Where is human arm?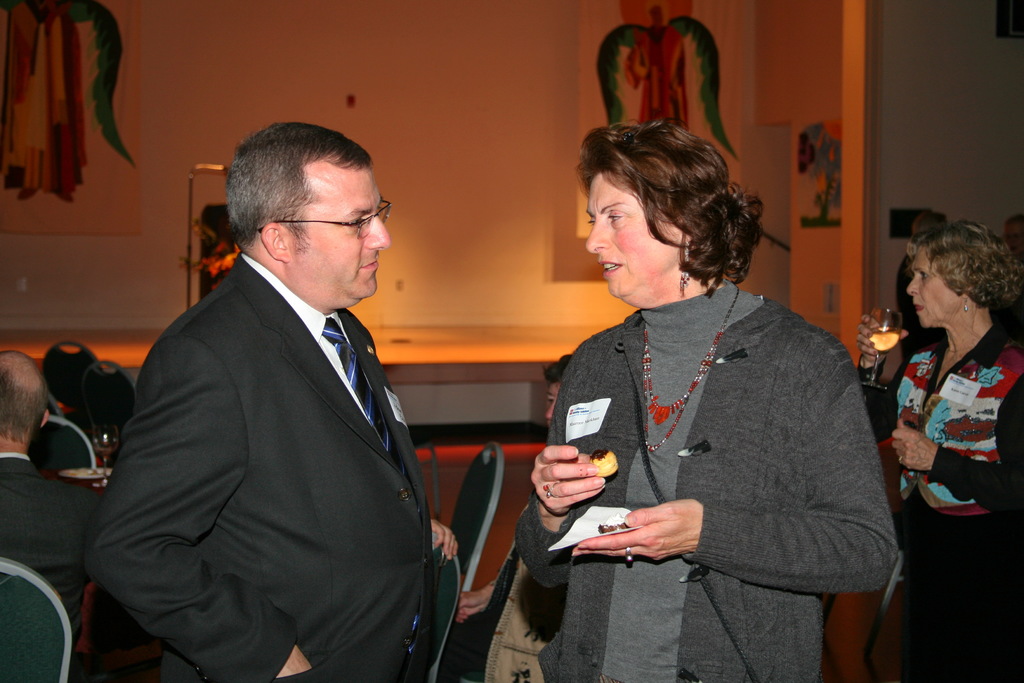
[890, 373, 1023, 515].
